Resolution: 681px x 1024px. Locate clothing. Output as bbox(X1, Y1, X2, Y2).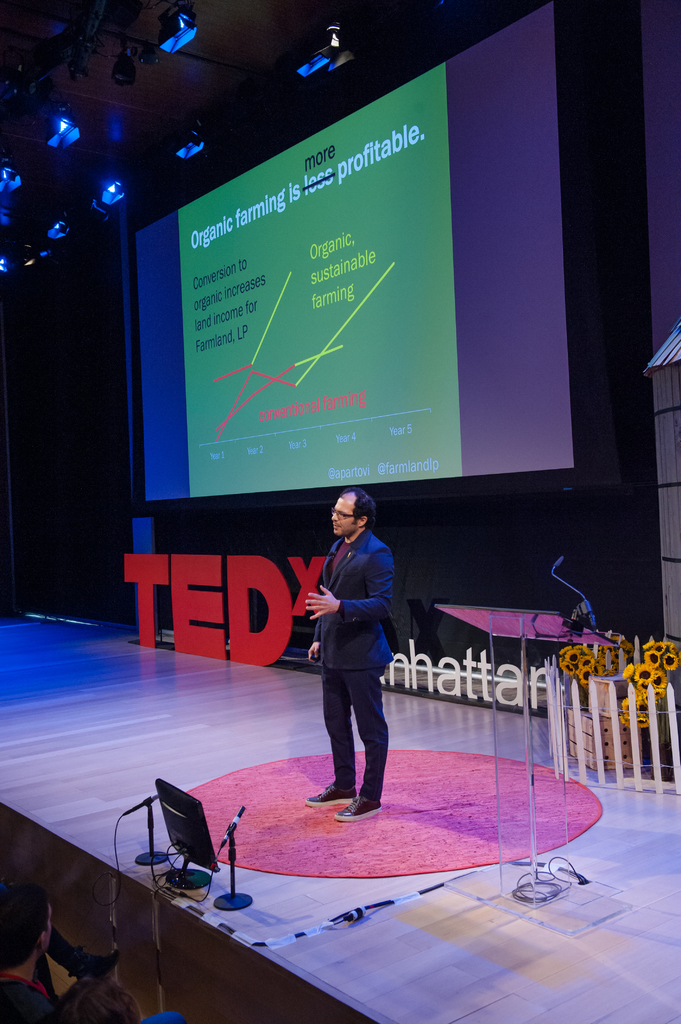
bbox(0, 968, 52, 1023).
